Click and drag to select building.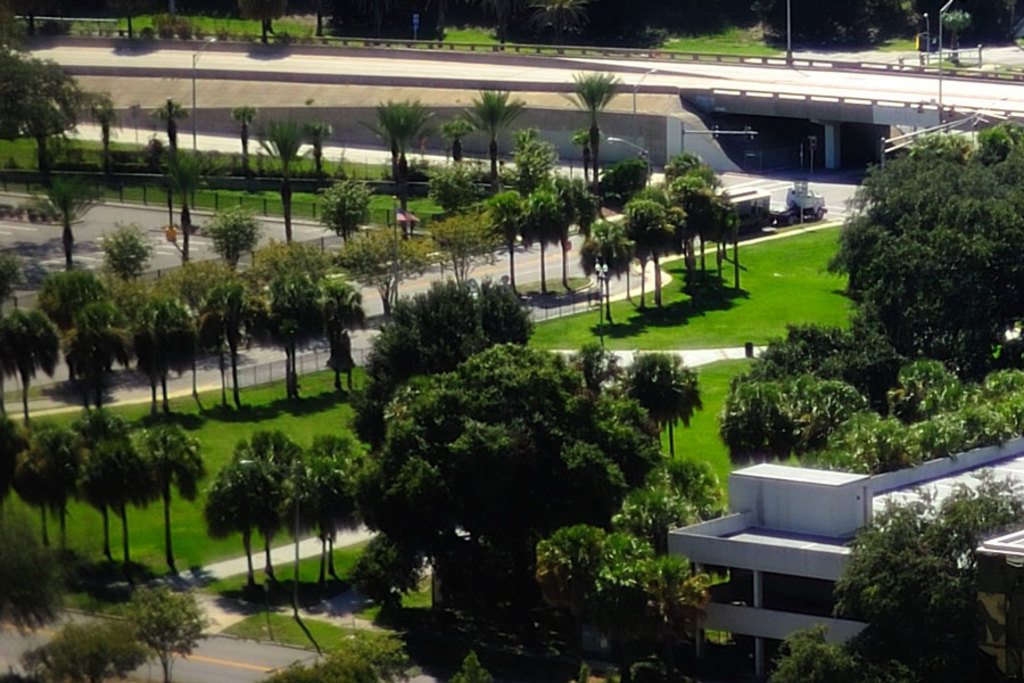
Selection: bbox=[667, 435, 1023, 682].
